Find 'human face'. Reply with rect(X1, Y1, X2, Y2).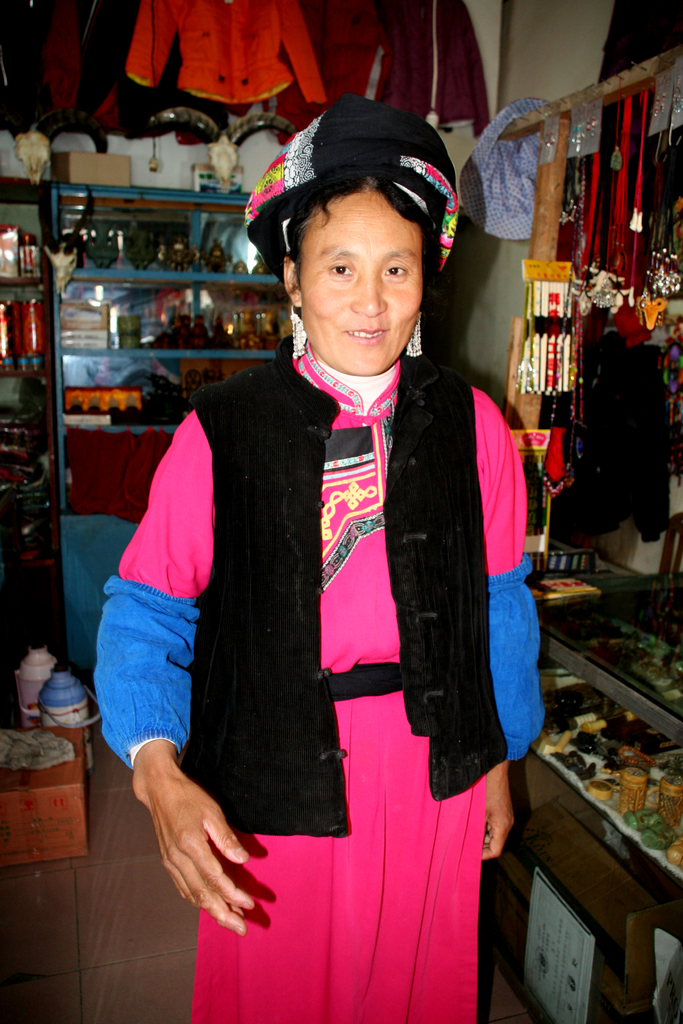
rect(301, 194, 424, 376).
